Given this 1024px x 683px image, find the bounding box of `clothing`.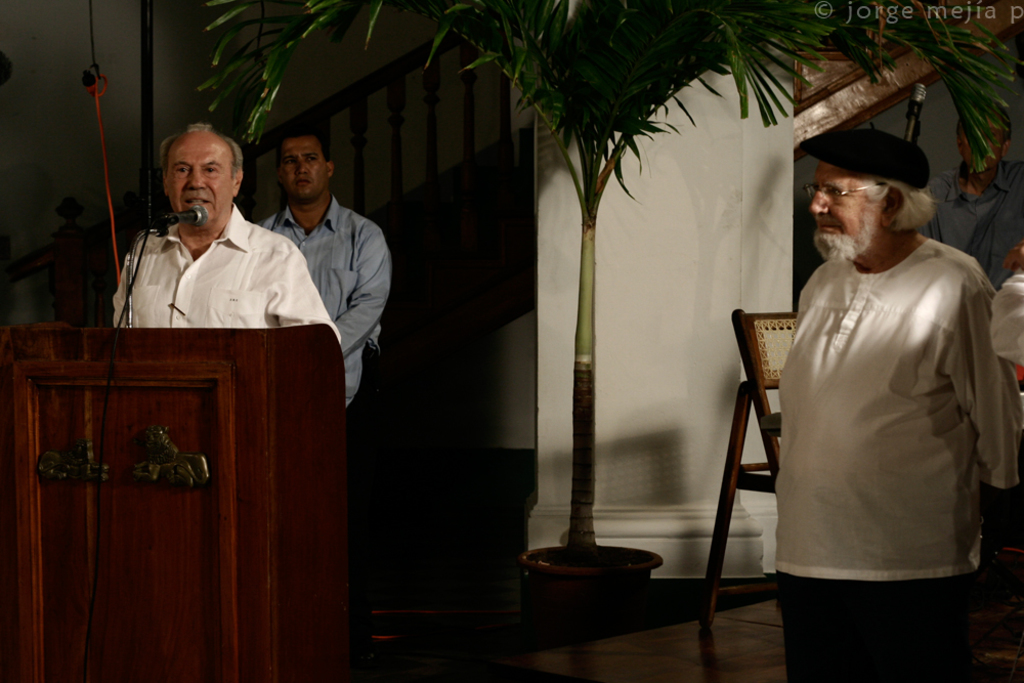
<box>255,191,390,414</box>.
